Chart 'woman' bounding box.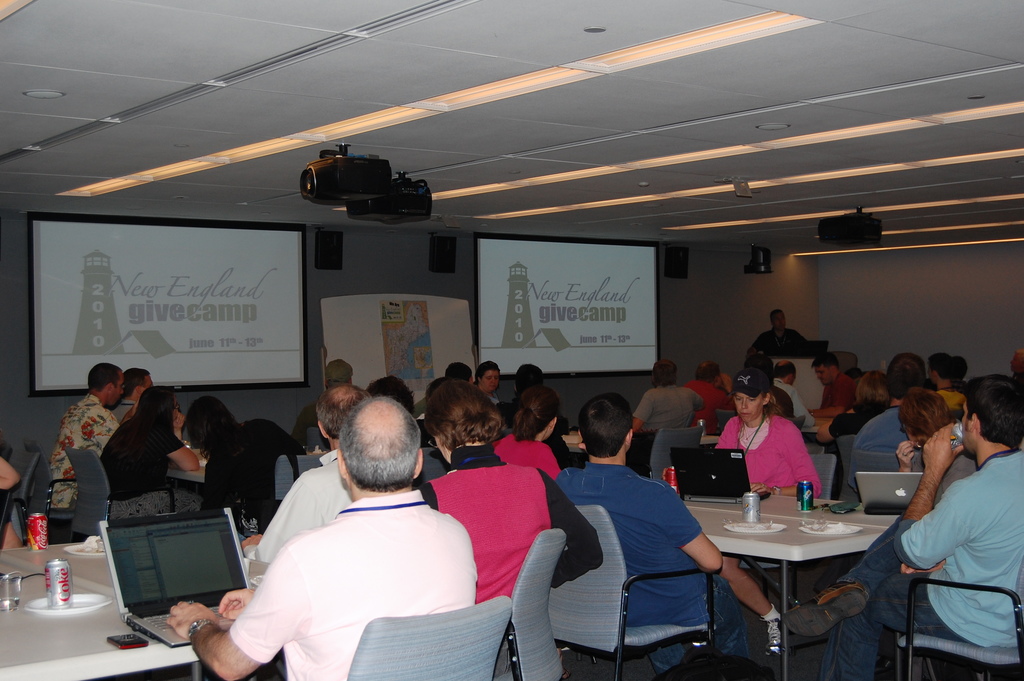
Charted: bbox=(96, 388, 198, 516).
